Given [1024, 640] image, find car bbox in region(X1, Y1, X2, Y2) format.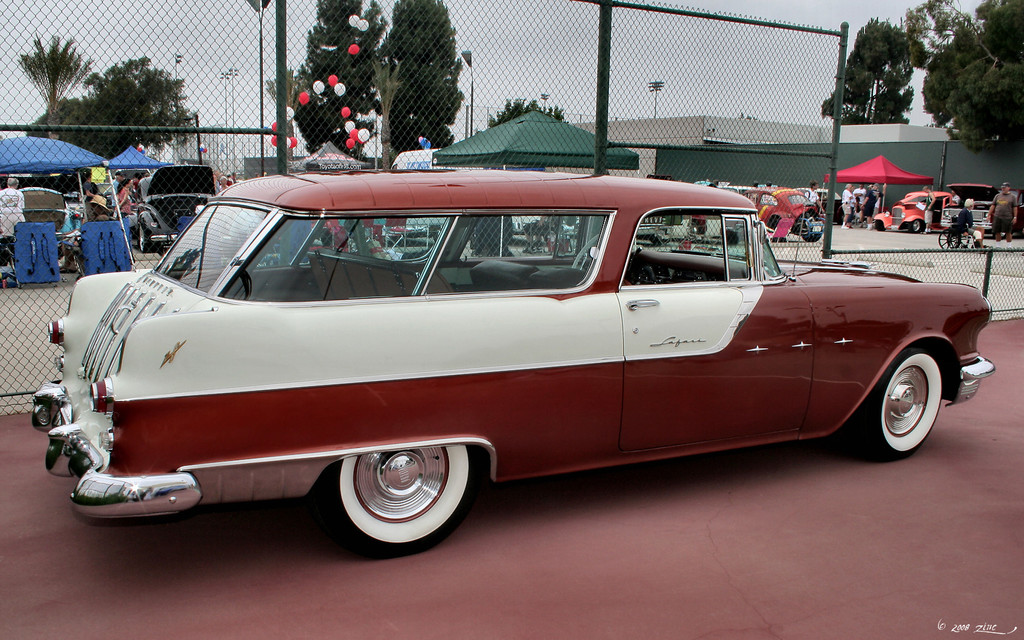
region(125, 163, 220, 256).
